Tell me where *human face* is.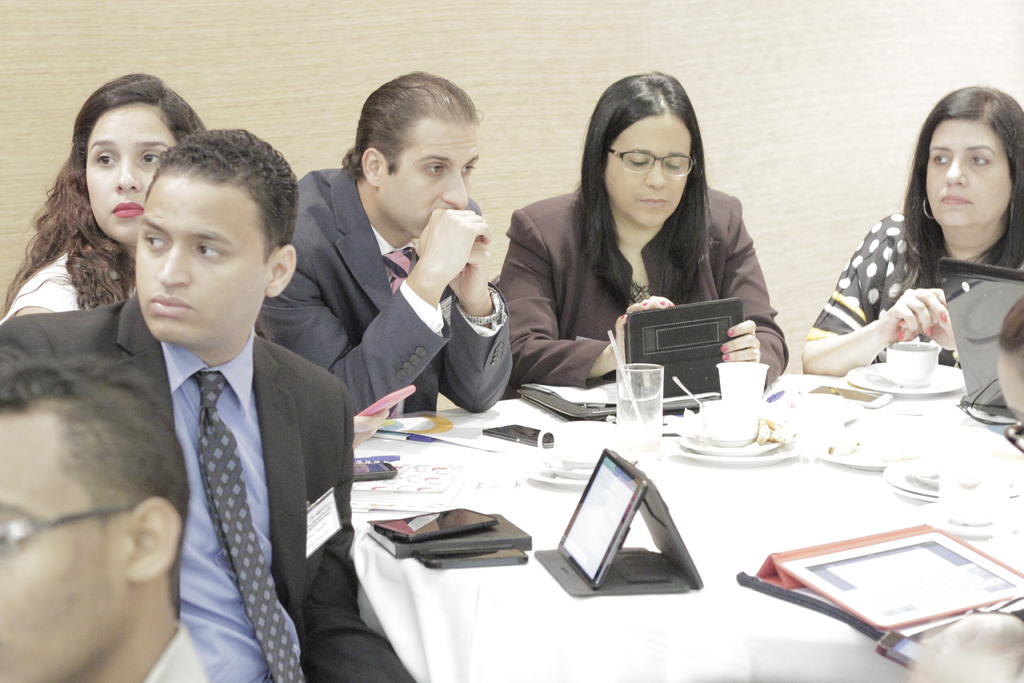
*human face* is at <region>138, 173, 279, 343</region>.
